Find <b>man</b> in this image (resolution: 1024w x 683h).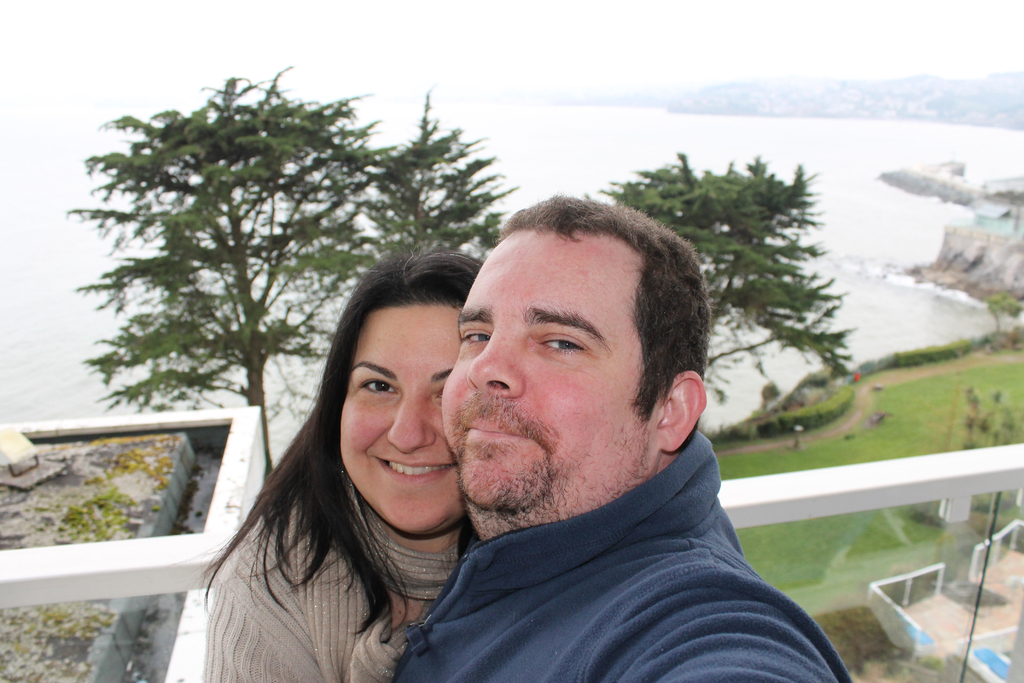
(382, 197, 863, 682).
